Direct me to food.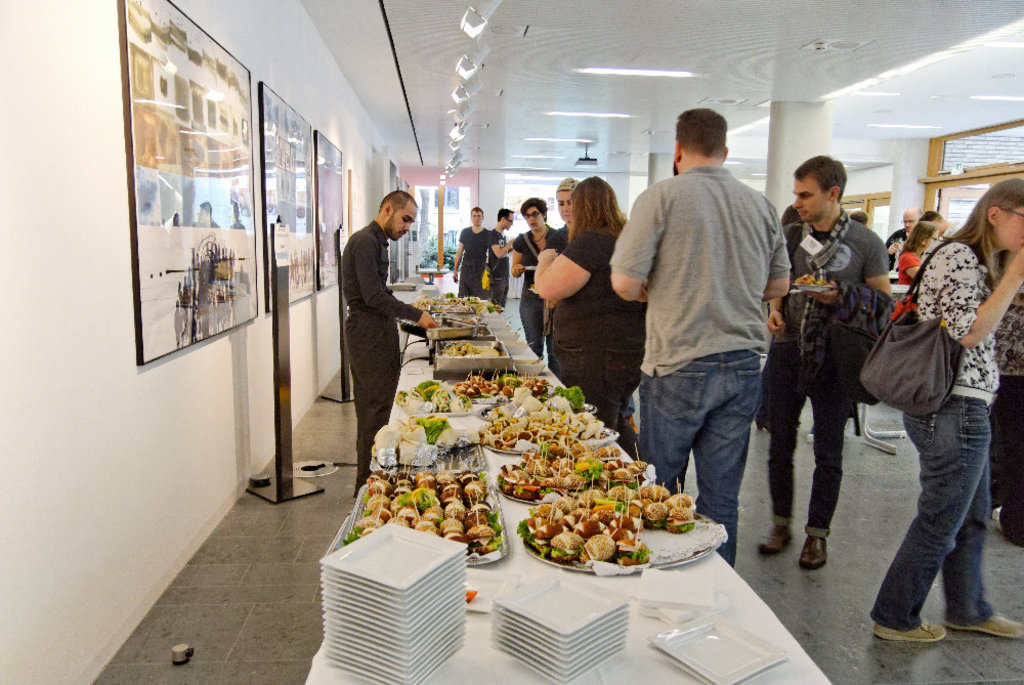
Direction: [414,292,492,332].
